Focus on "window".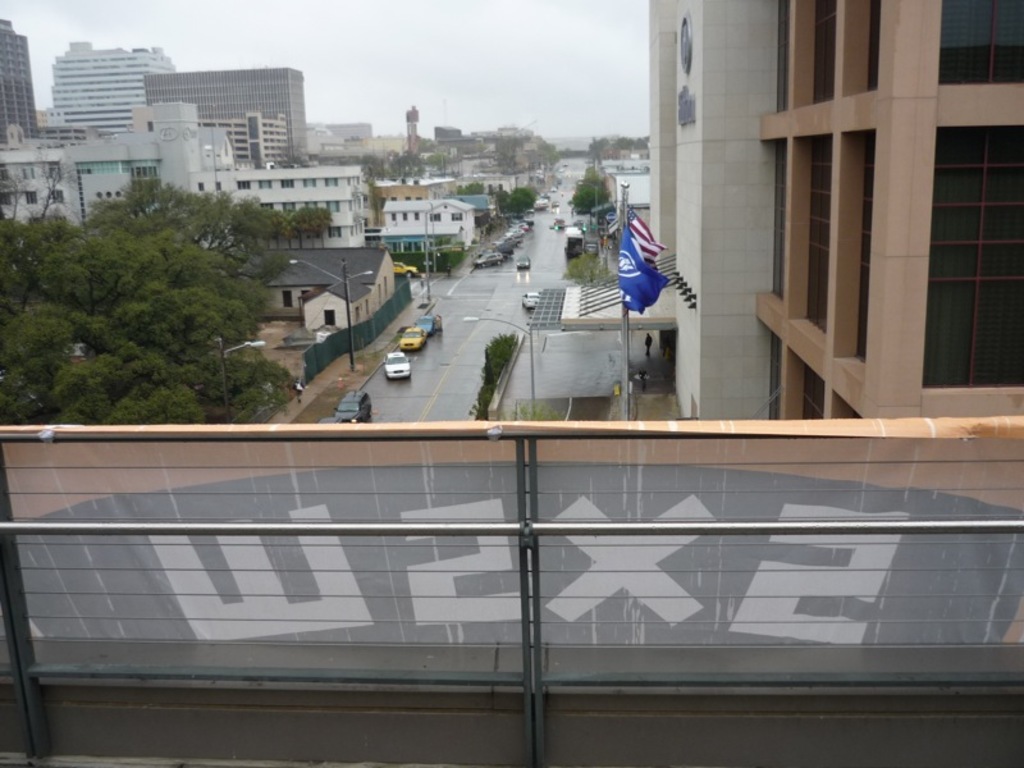
Focused at <bbox>785, 132, 833, 344</bbox>.
